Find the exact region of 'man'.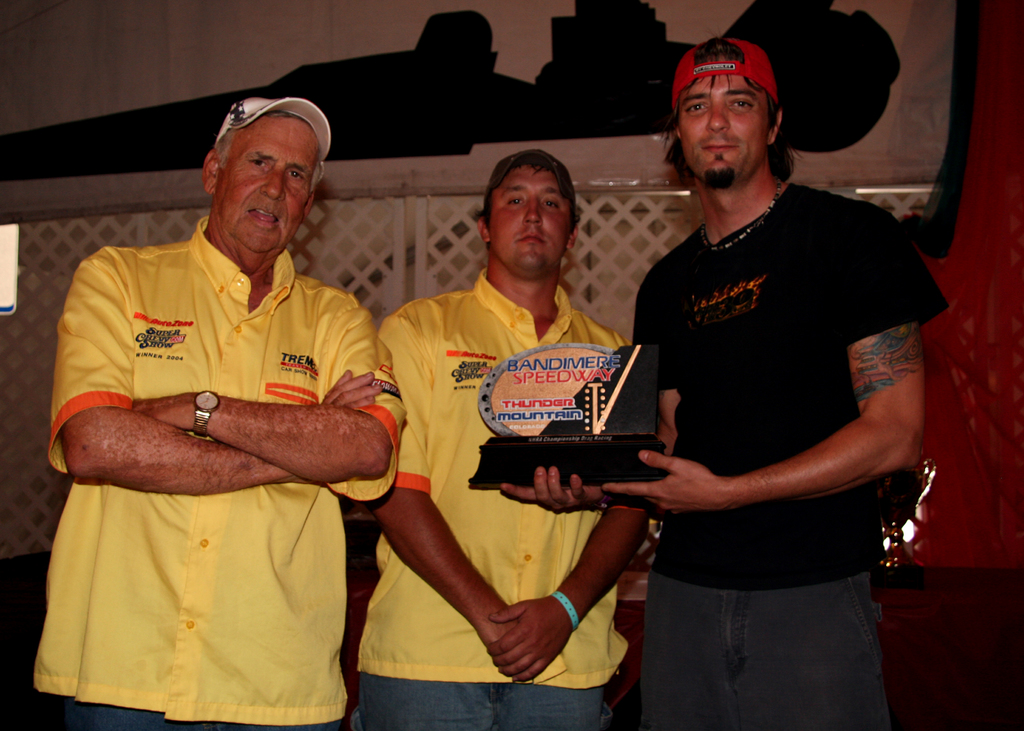
Exact region: 55, 93, 401, 730.
